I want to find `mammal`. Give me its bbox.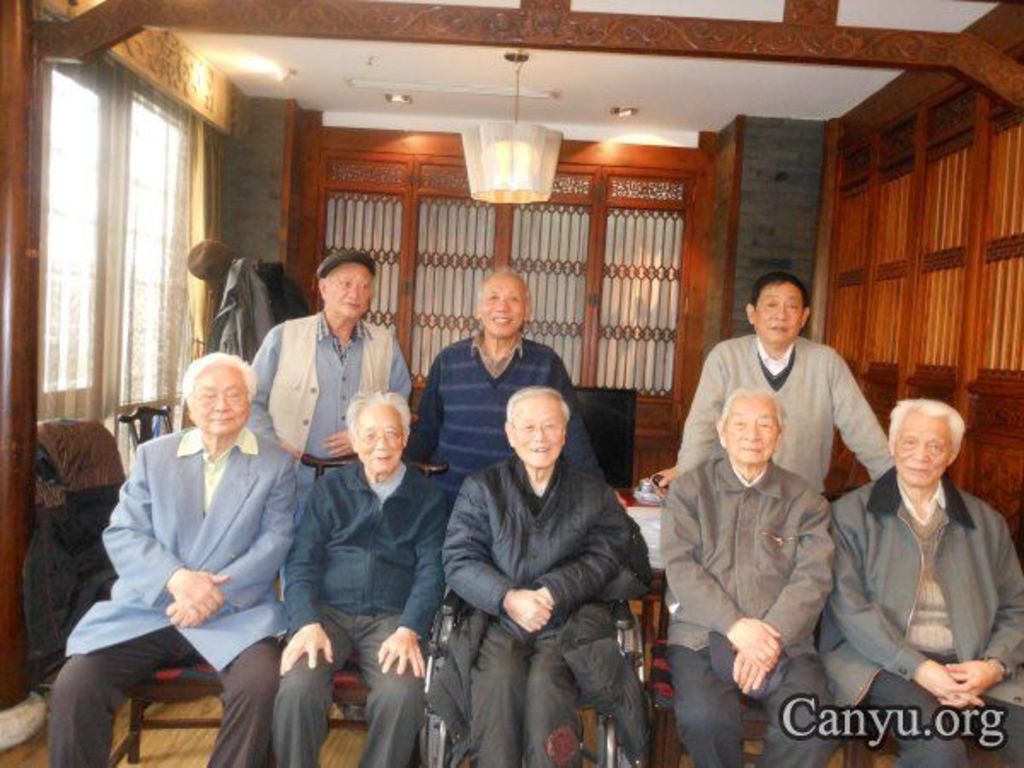
[444,379,628,766].
